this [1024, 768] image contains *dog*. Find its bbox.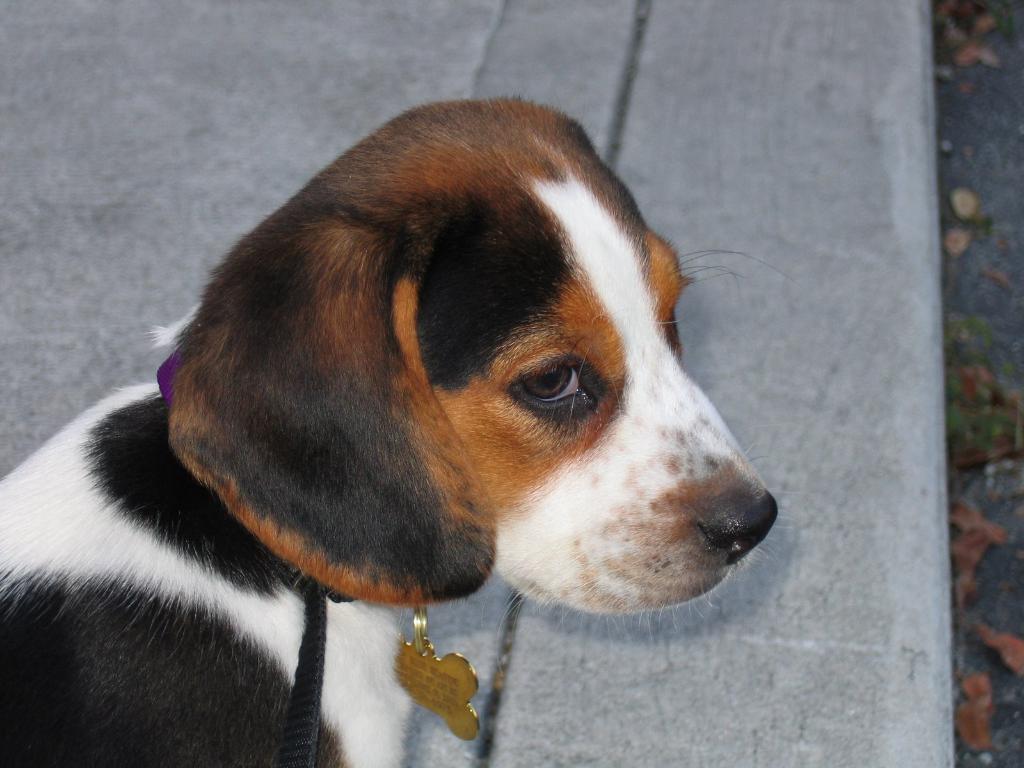
<region>0, 97, 783, 767</region>.
